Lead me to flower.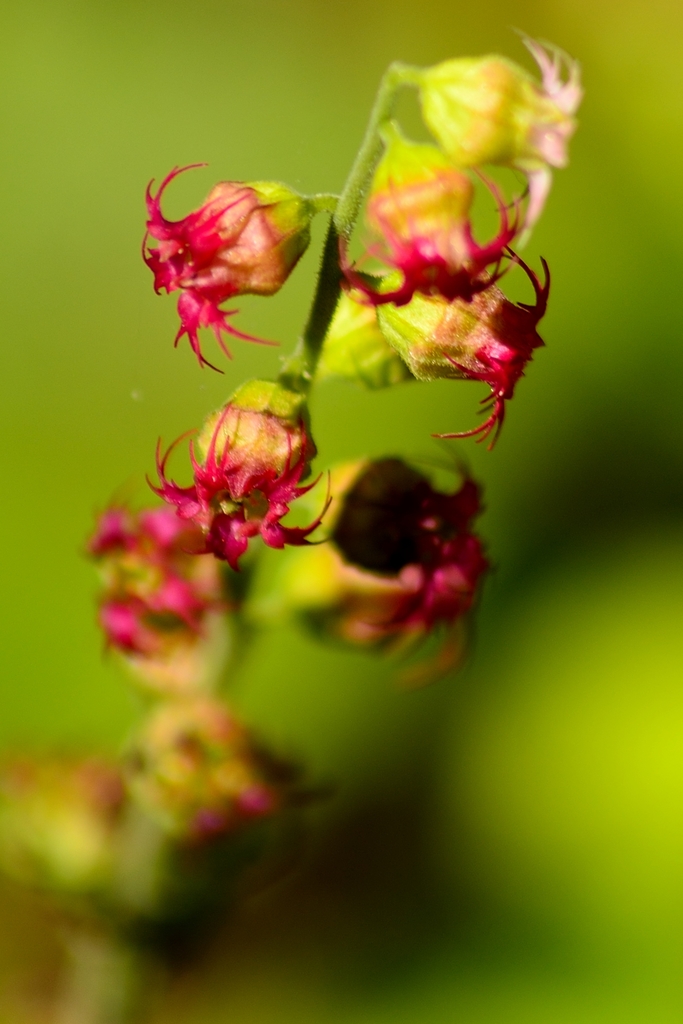
Lead to box=[334, 118, 530, 310].
